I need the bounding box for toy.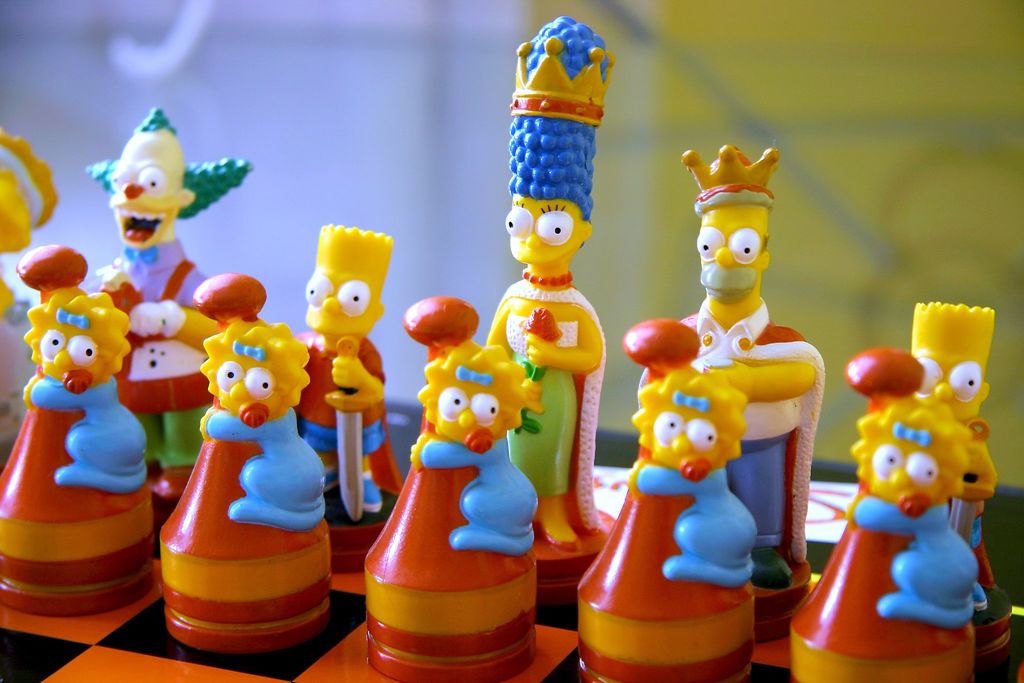
Here it is: [891, 299, 1023, 557].
